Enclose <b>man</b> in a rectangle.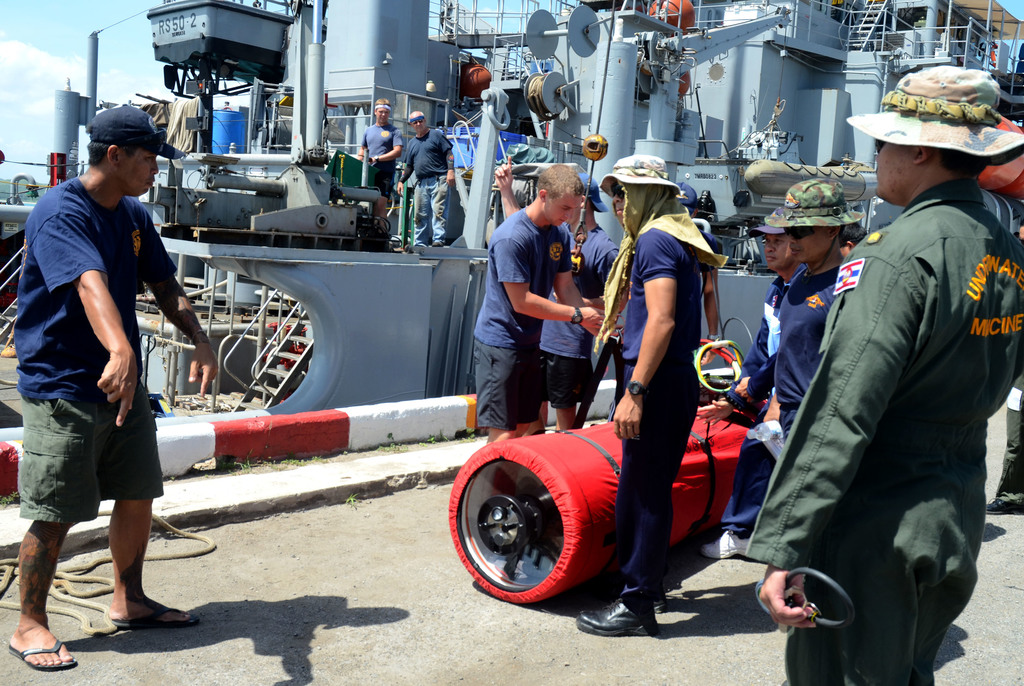
x1=984, y1=220, x2=1023, y2=516.
